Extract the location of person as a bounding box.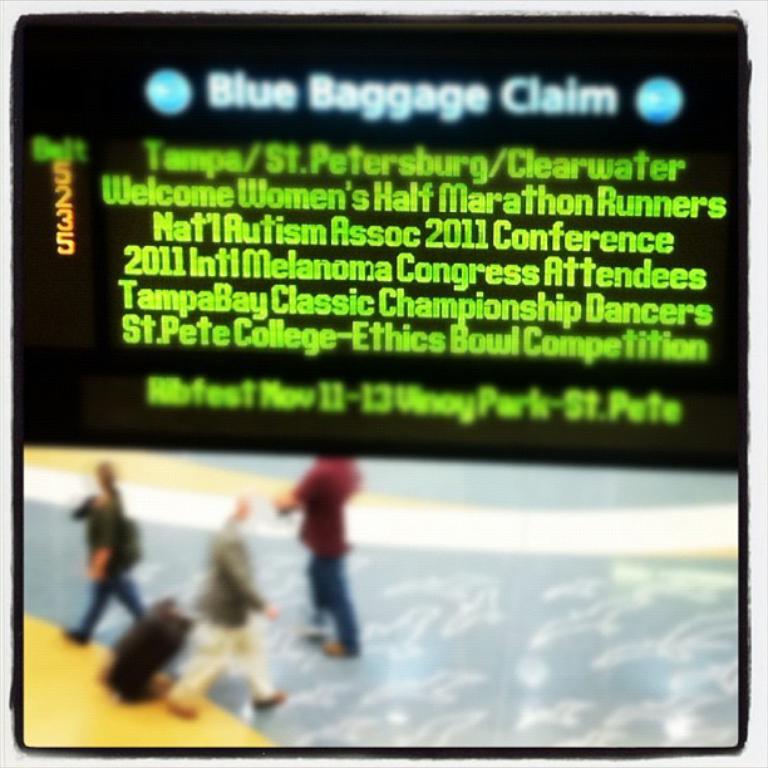
(x1=267, y1=449, x2=369, y2=656).
